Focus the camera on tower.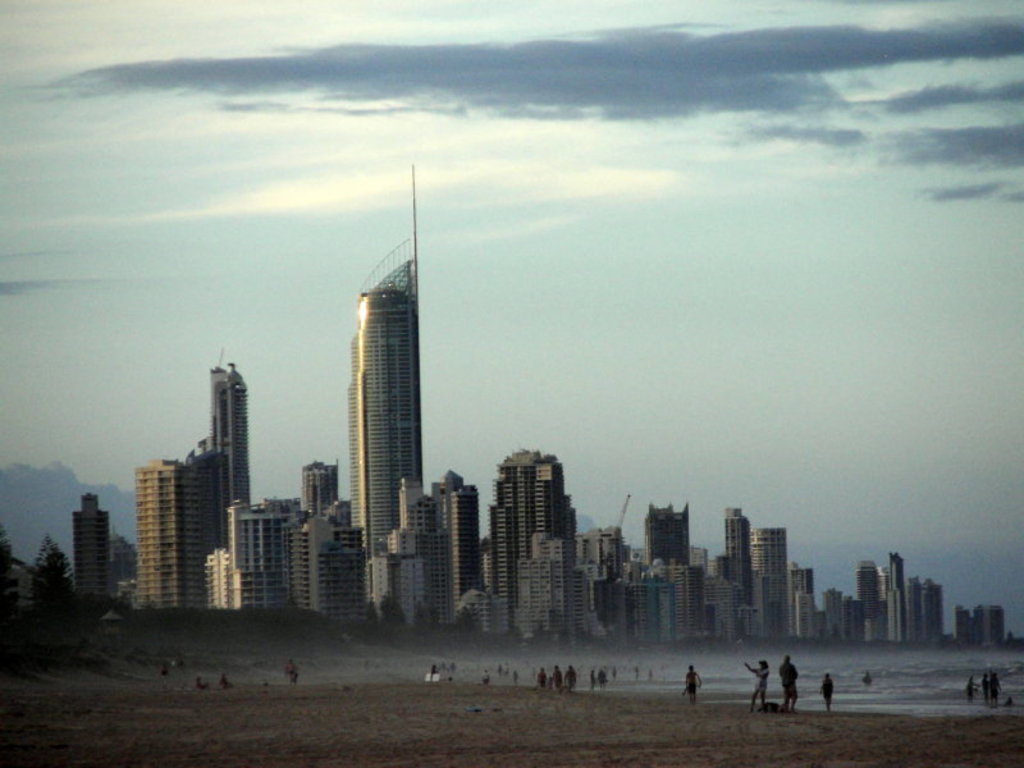
Focus region: <box>76,492,110,602</box>.
